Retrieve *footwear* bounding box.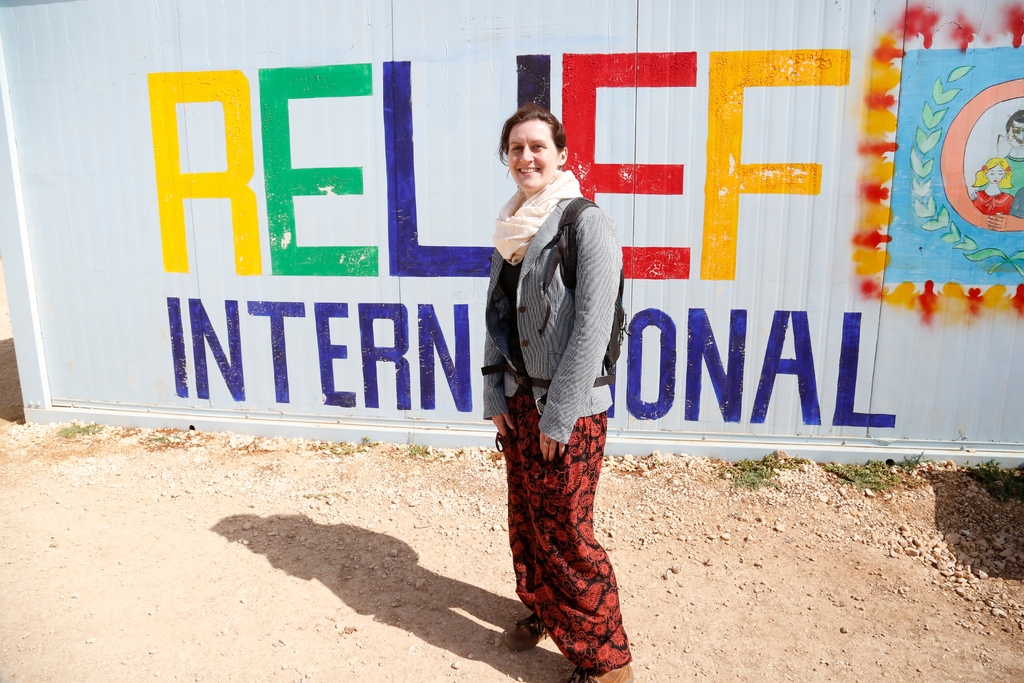
Bounding box: crop(496, 602, 550, 654).
